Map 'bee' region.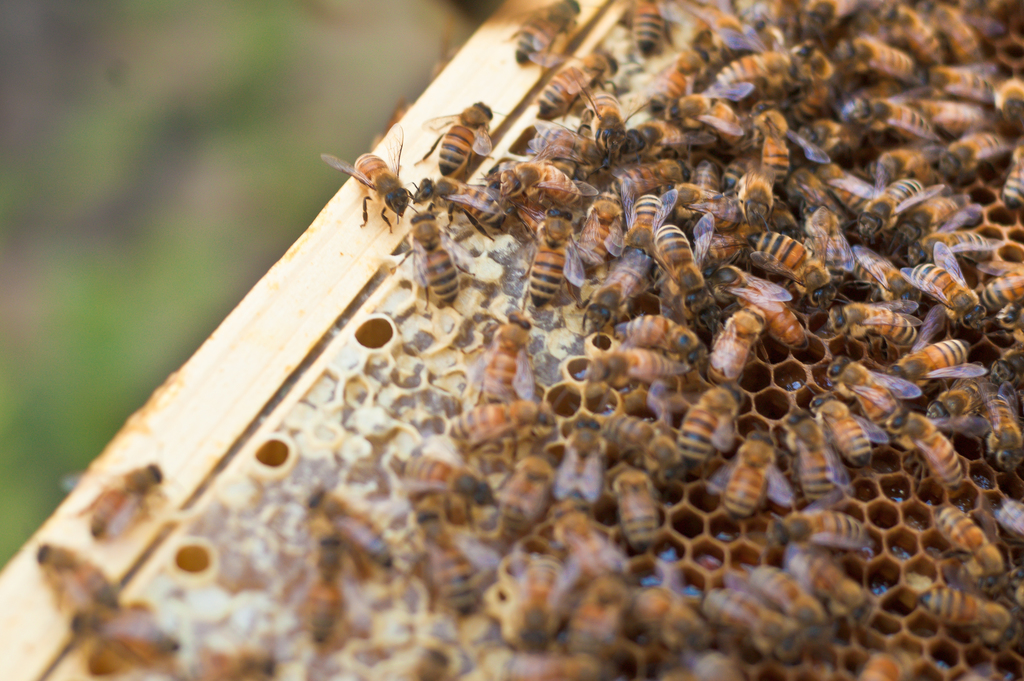
Mapped to <box>998,152,1023,204</box>.
